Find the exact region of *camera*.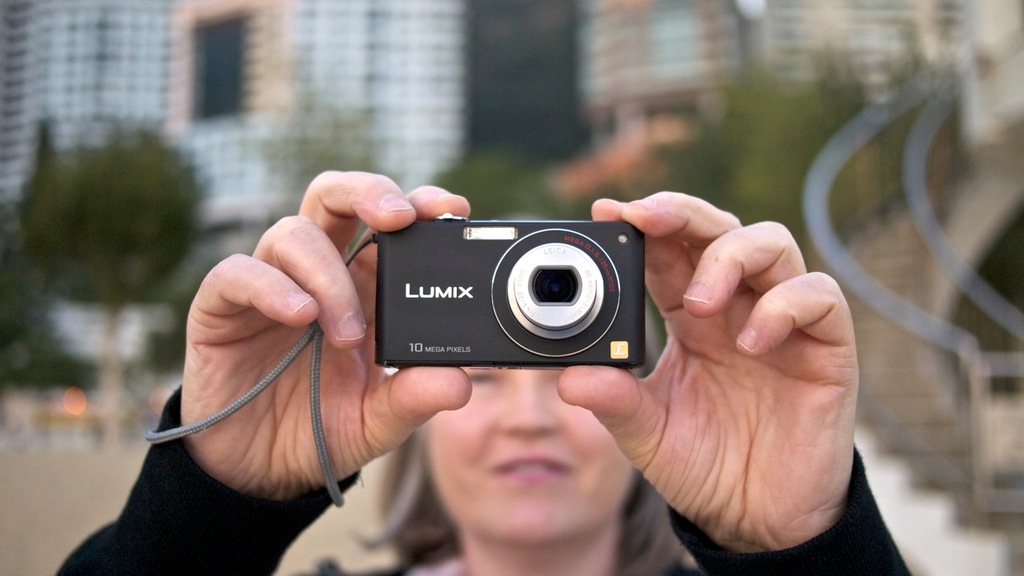
Exact region: {"left": 357, "top": 185, "right": 649, "bottom": 379}.
